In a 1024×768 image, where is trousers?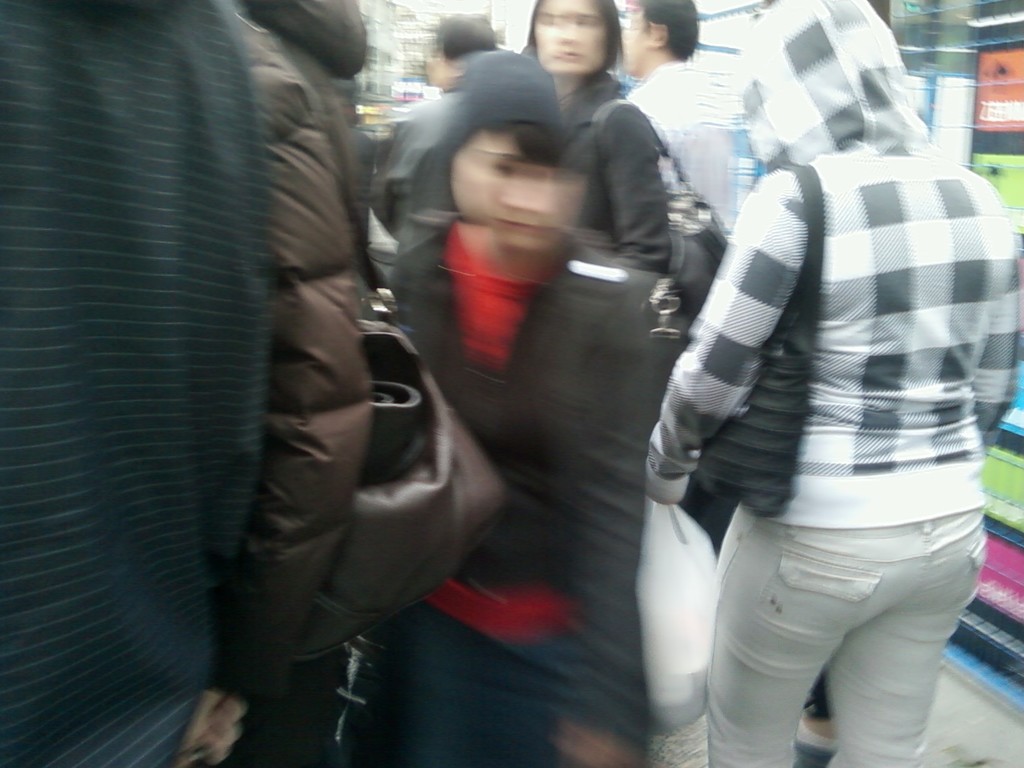
{"x1": 678, "y1": 476, "x2": 982, "y2": 748}.
